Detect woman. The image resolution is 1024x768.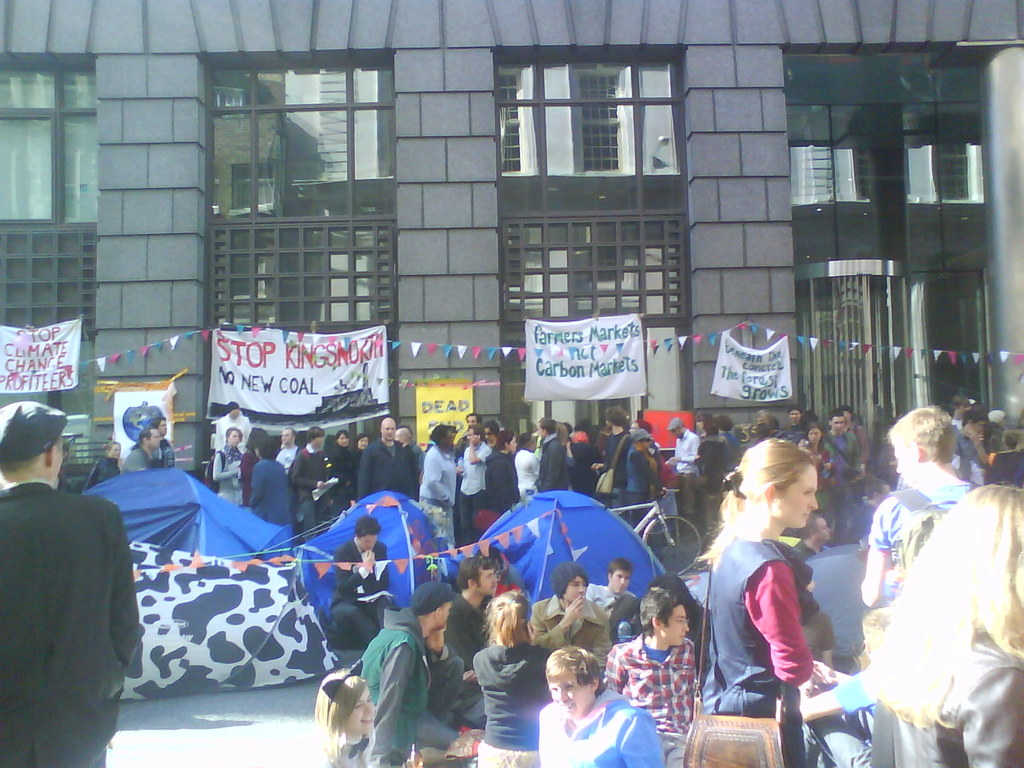
848:481:1023:767.
